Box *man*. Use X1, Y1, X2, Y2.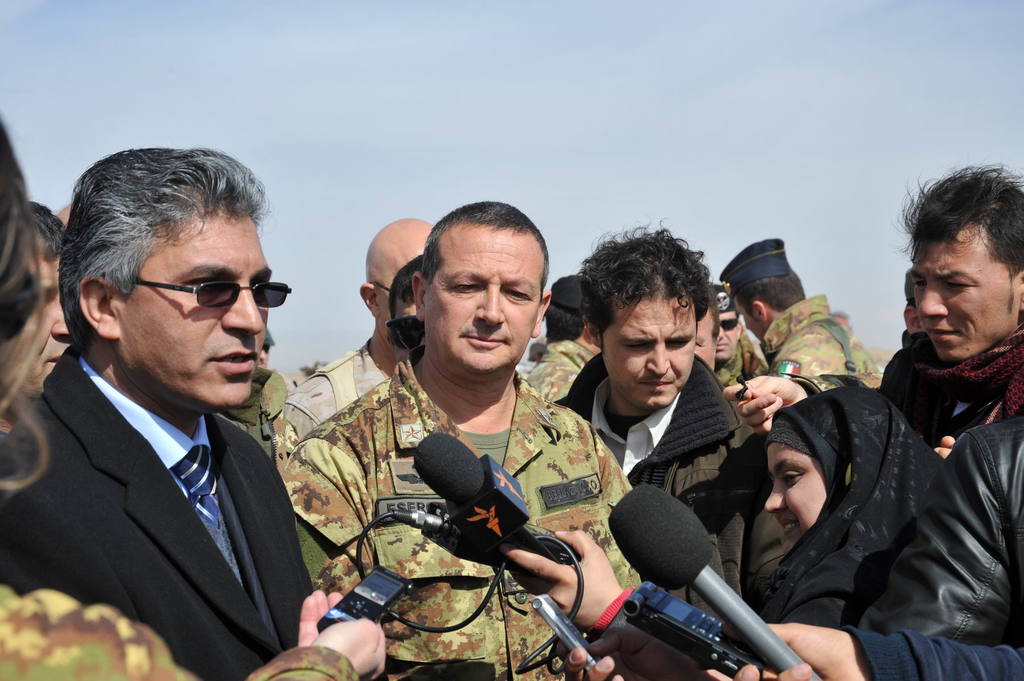
280, 215, 435, 436.
